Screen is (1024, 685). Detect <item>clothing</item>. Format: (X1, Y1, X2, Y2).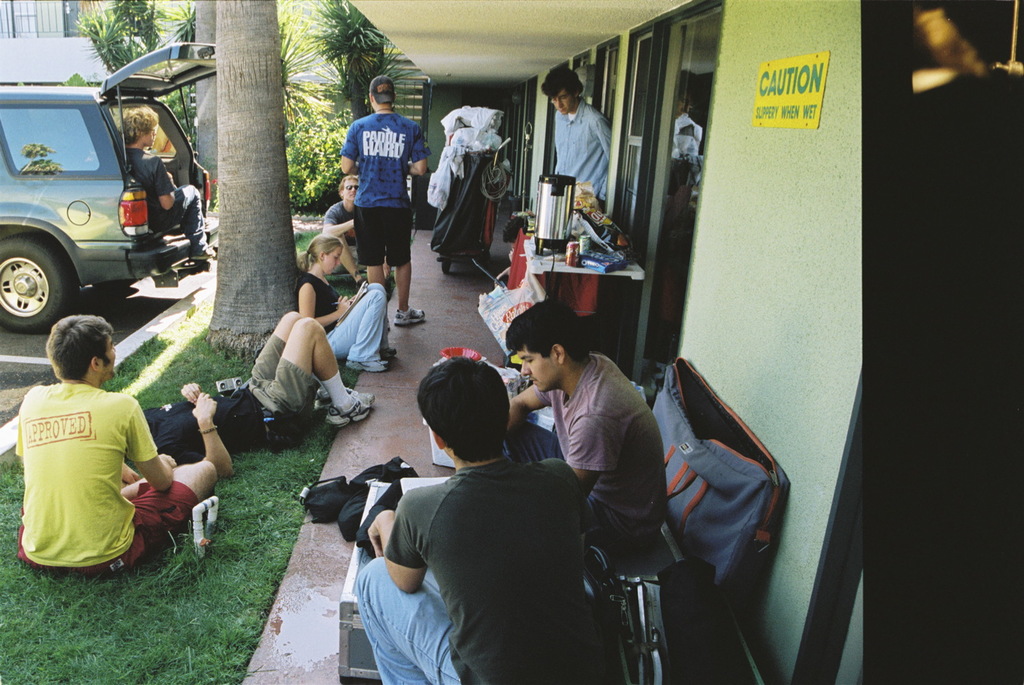
(366, 404, 605, 679).
